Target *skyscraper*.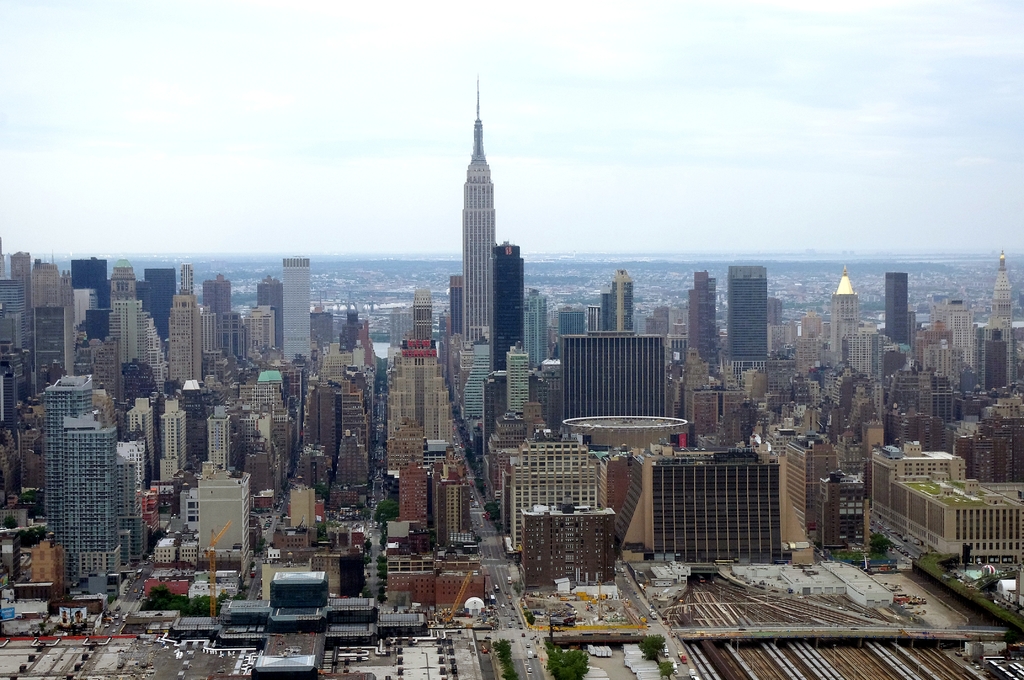
Target region: crop(337, 291, 379, 364).
